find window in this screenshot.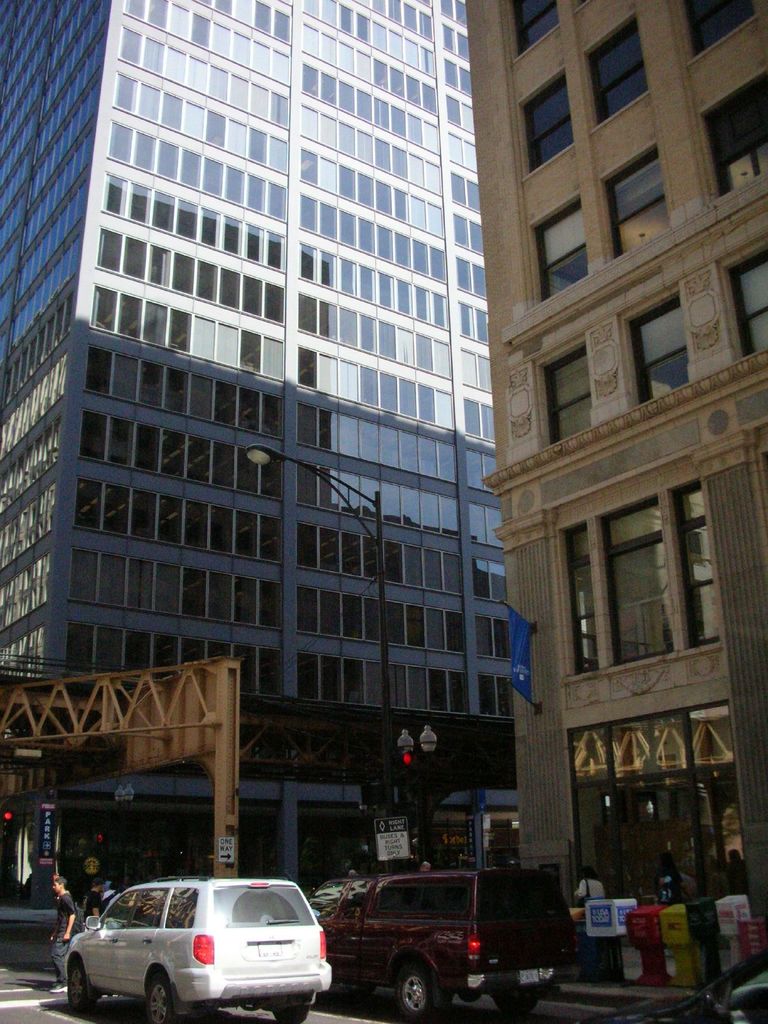
The bounding box for window is <box>511,0,557,53</box>.
